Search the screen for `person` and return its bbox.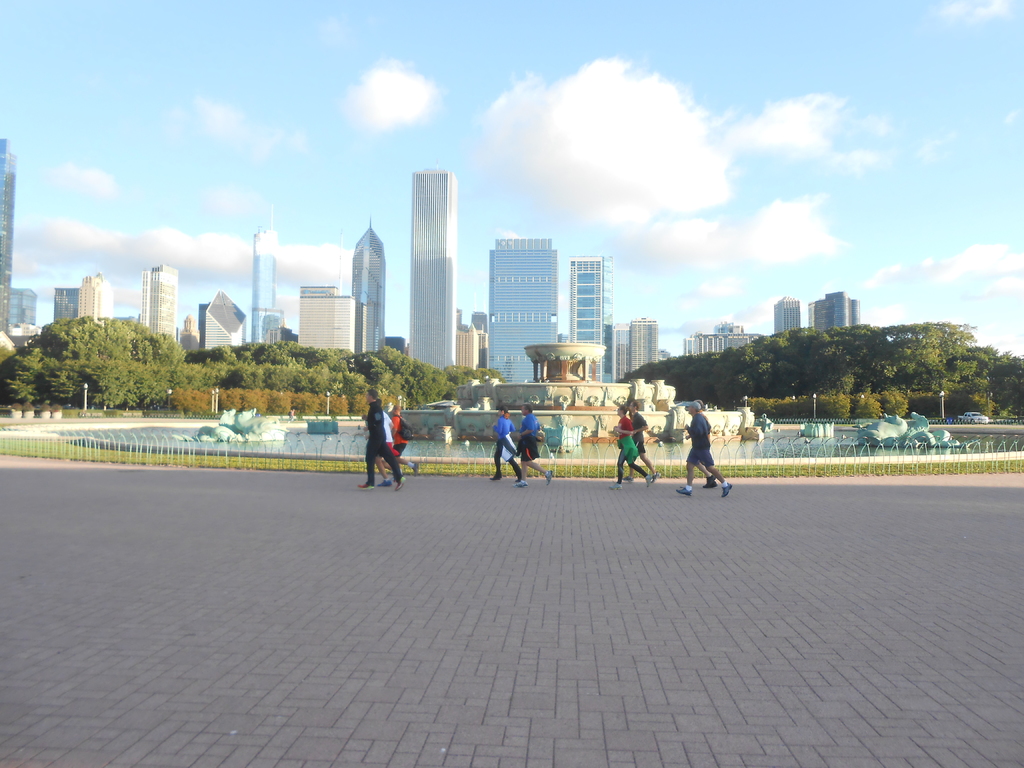
Found: (675, 397, 732, 498).
